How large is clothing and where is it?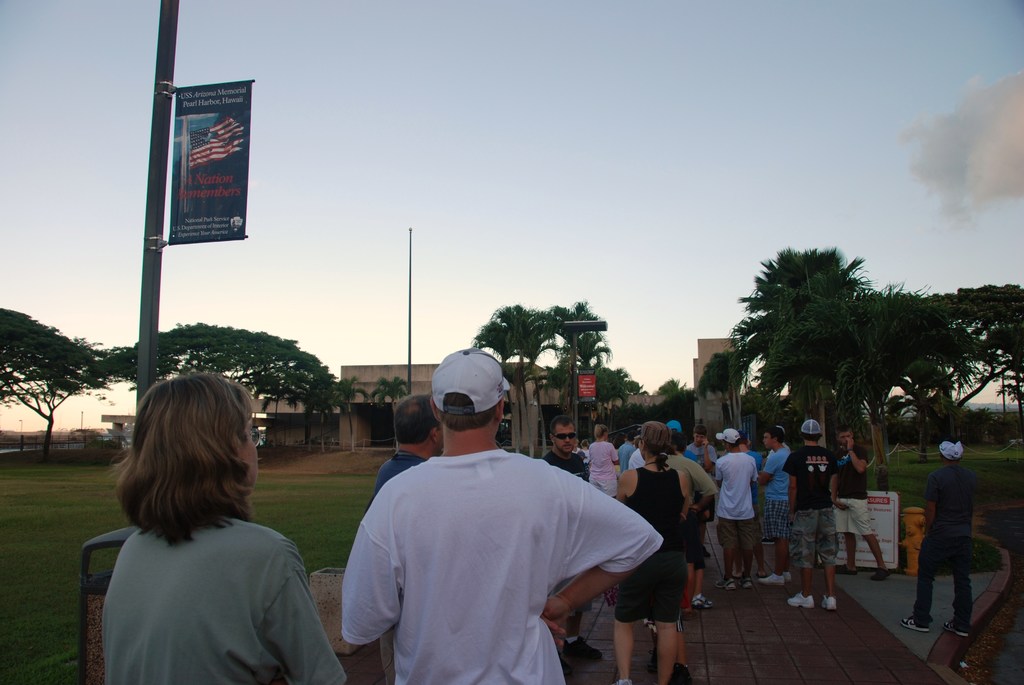
Bounding box: 542, 450, 588, 615.
